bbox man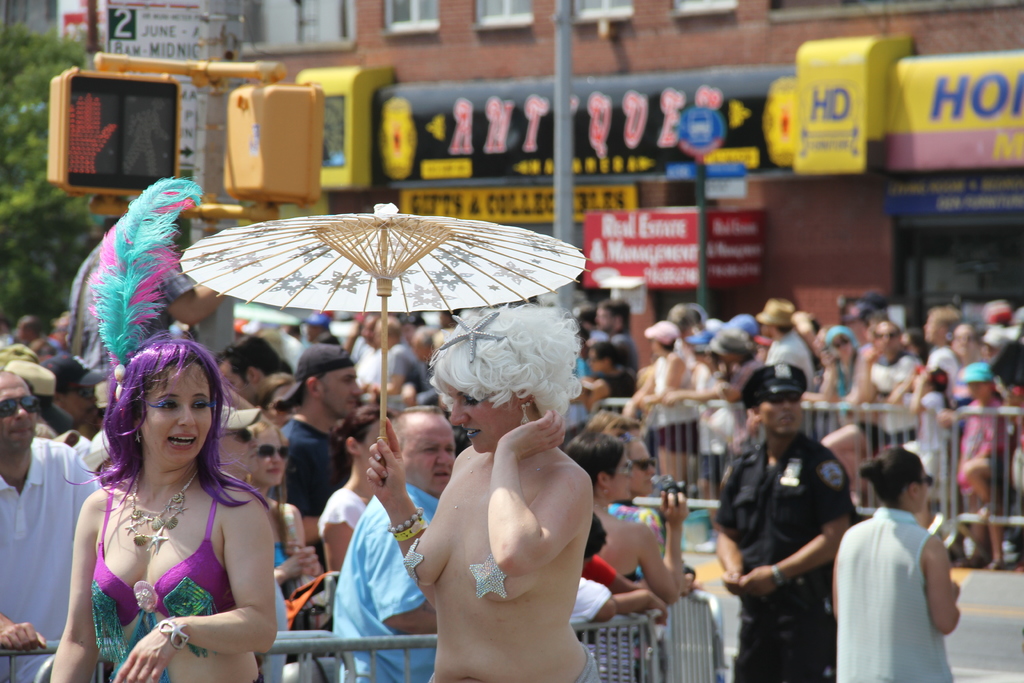
348,313,375,359
